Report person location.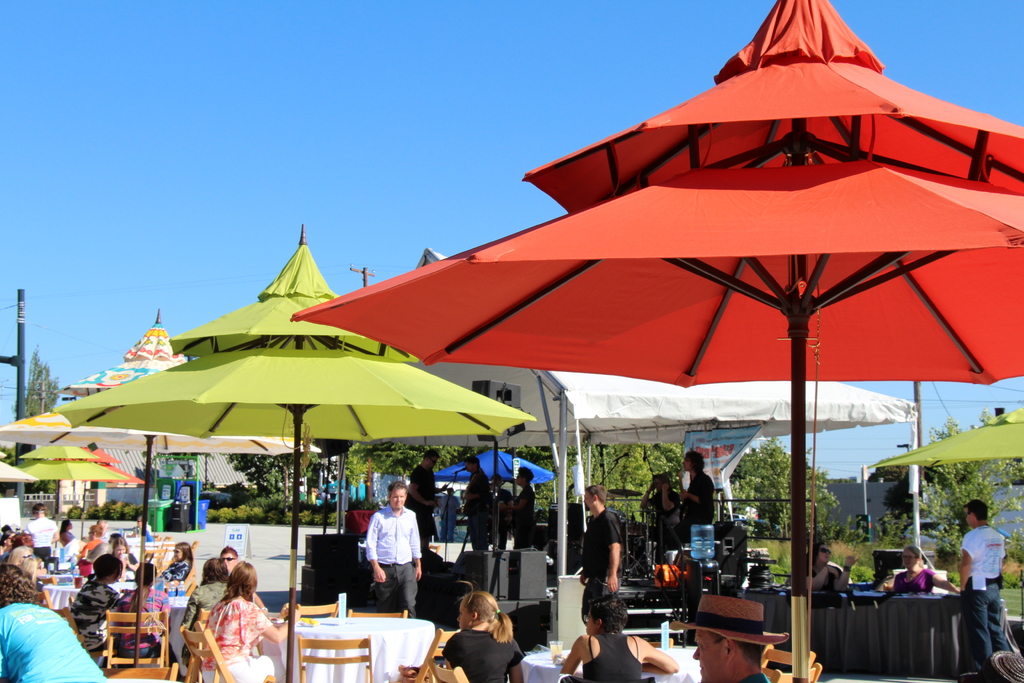
Report: [358,487,417,624].
